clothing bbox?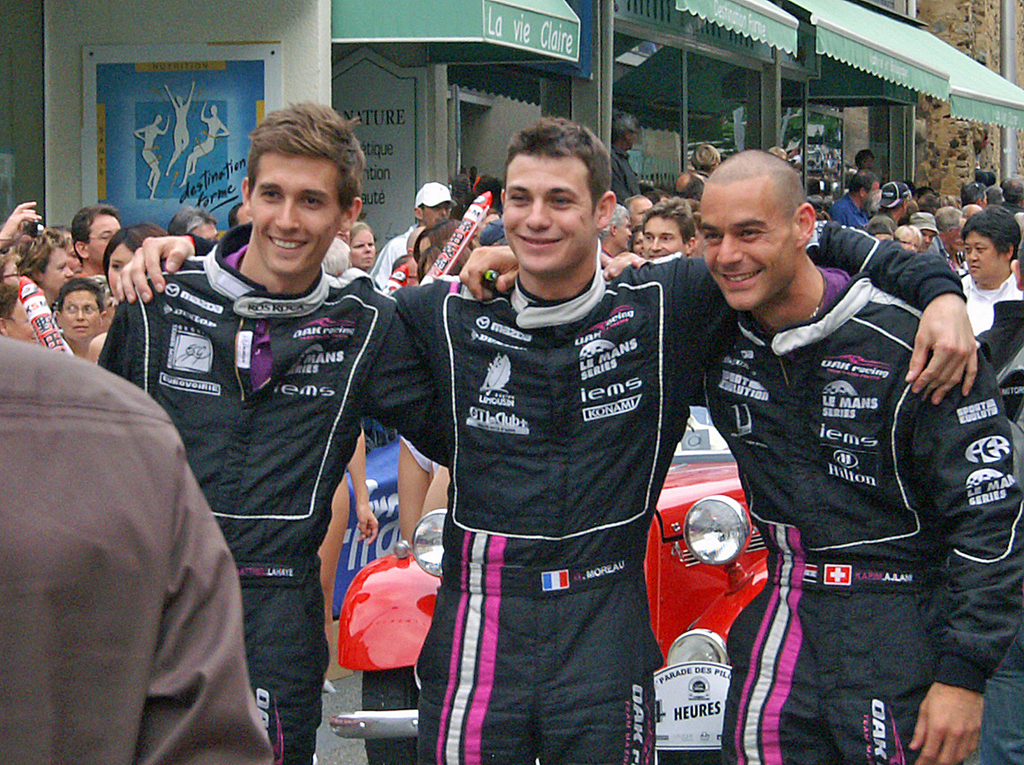
{"left": 0, "top": 339, "right": 274, "bottom": 764}
